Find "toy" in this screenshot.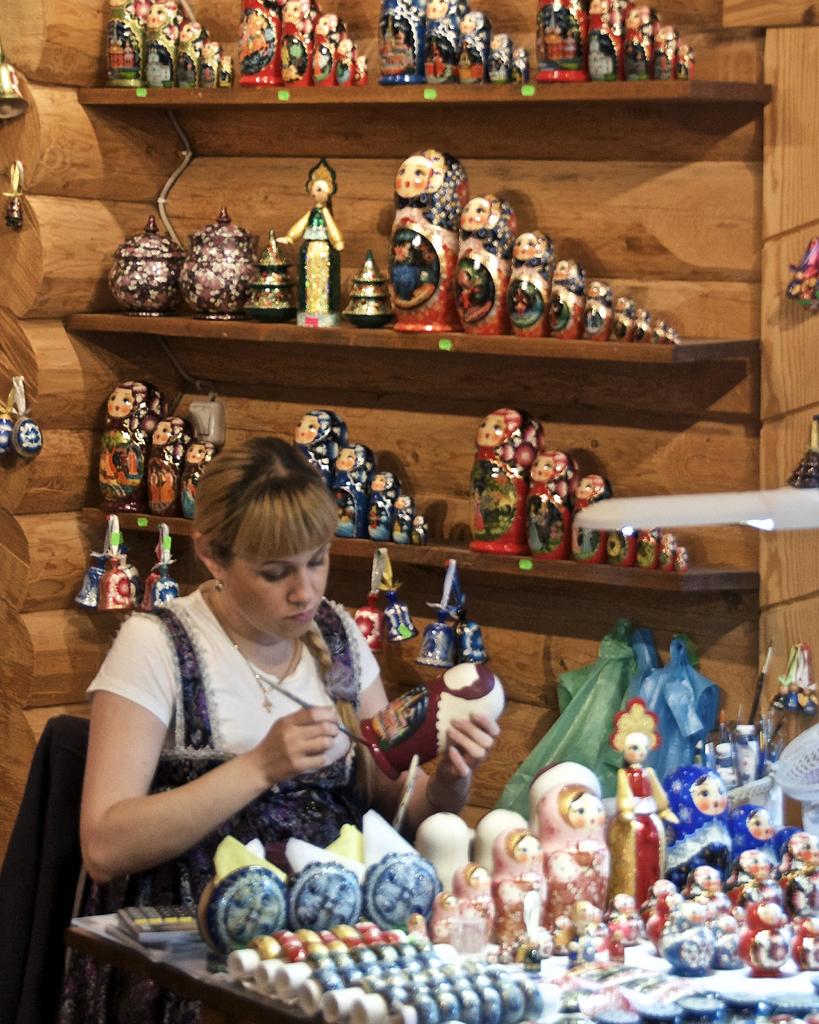
The bounding box for "toy" is select_region(331, 40, 352, 80).
